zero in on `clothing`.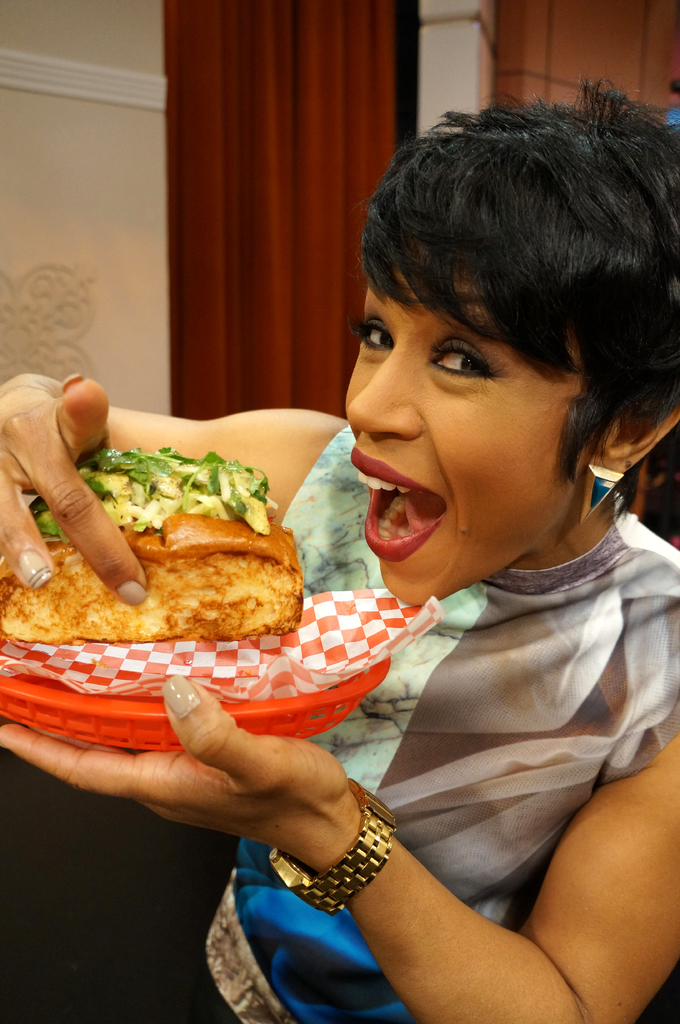
Zeroed in: x1=175 y1=389 x2=649 y2=1007.
